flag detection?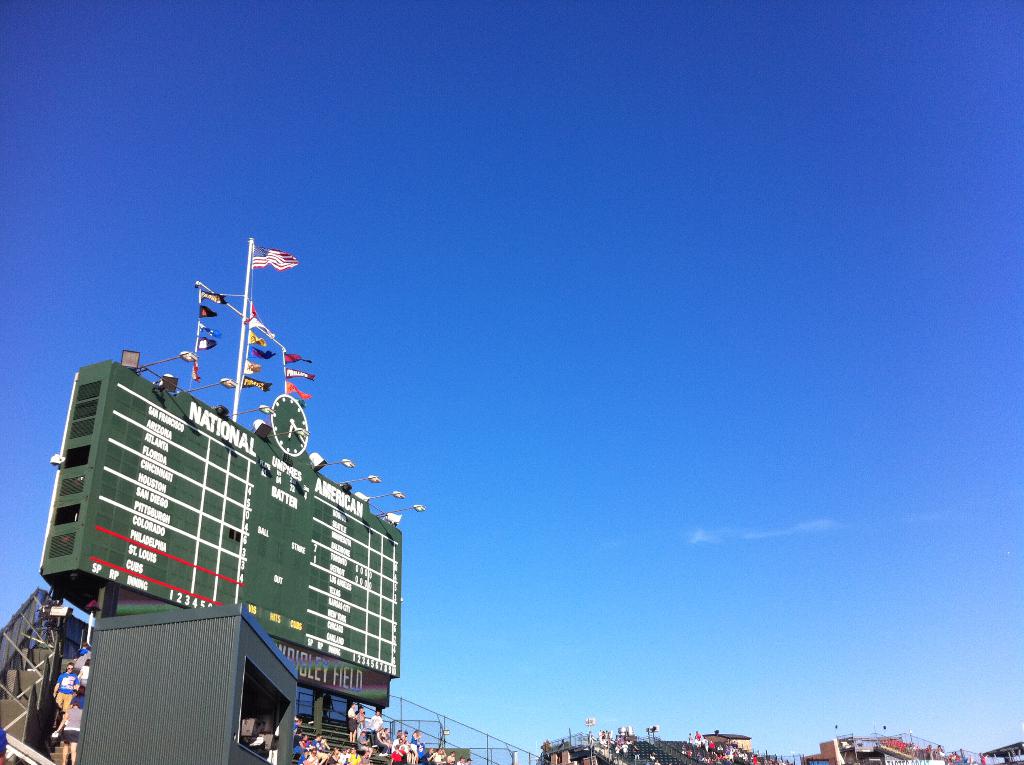
box=[244, 331, 266, 348]
